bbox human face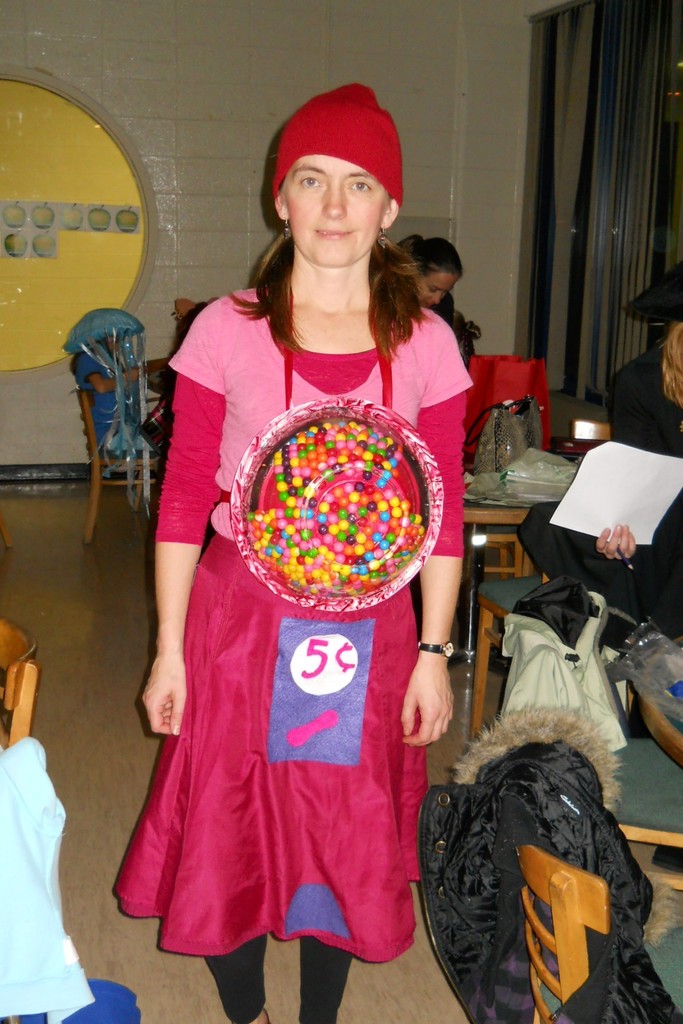
[x1=279, y1=157, x2=386, y2=265]
